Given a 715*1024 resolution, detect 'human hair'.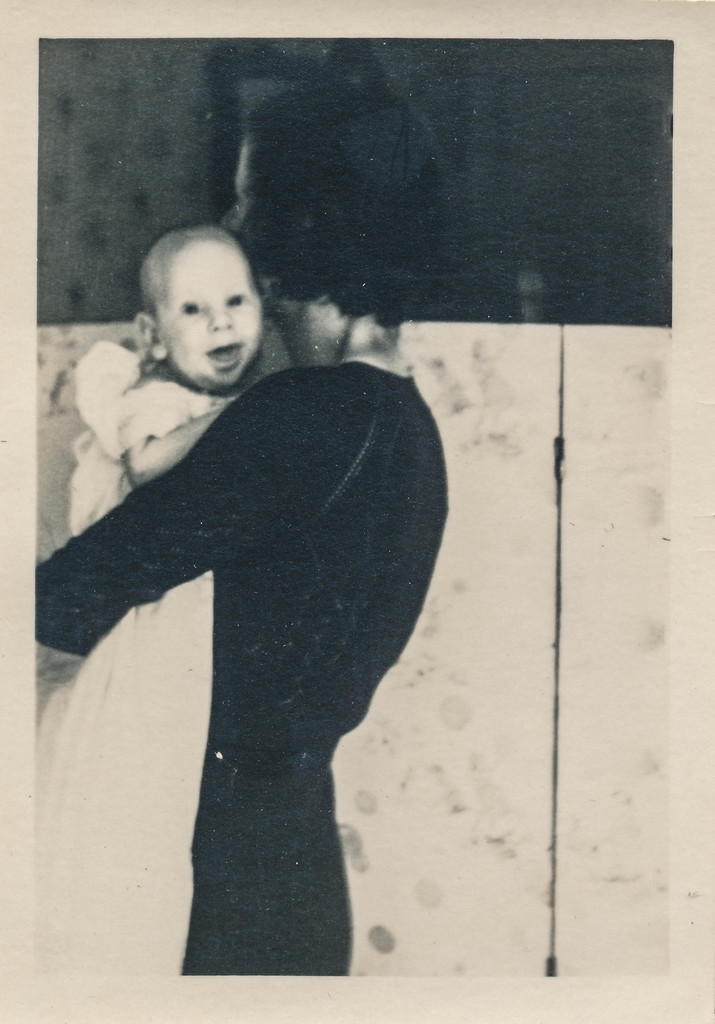
(134,223,240,310).
